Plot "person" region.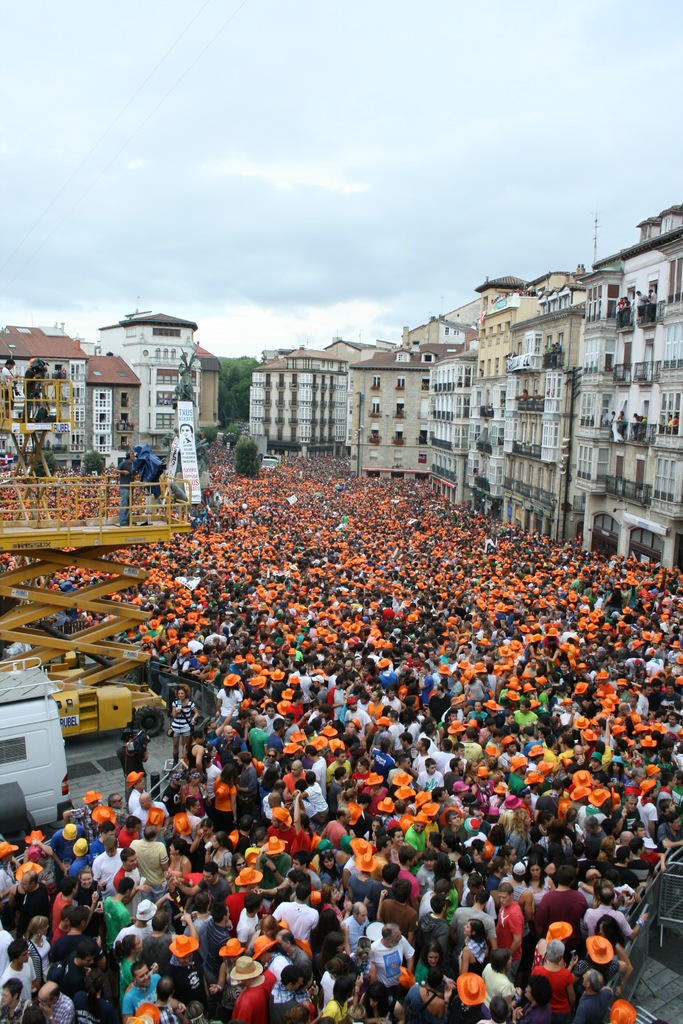
Plotted at (121,960,186,1023).
